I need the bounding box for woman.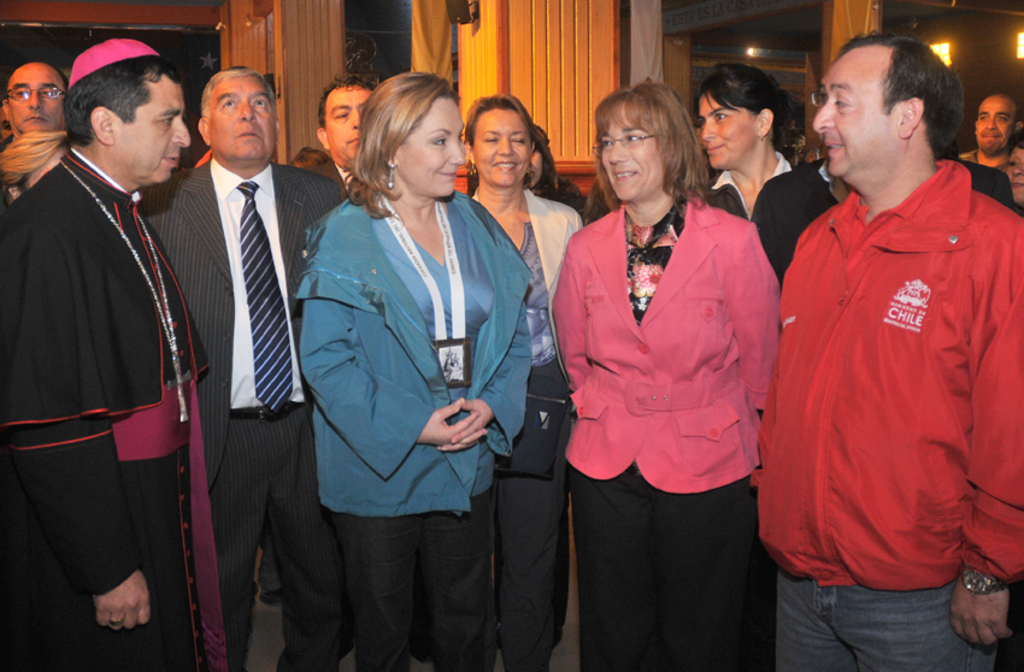
Here it is: <box>296,66,531,671</box>.
